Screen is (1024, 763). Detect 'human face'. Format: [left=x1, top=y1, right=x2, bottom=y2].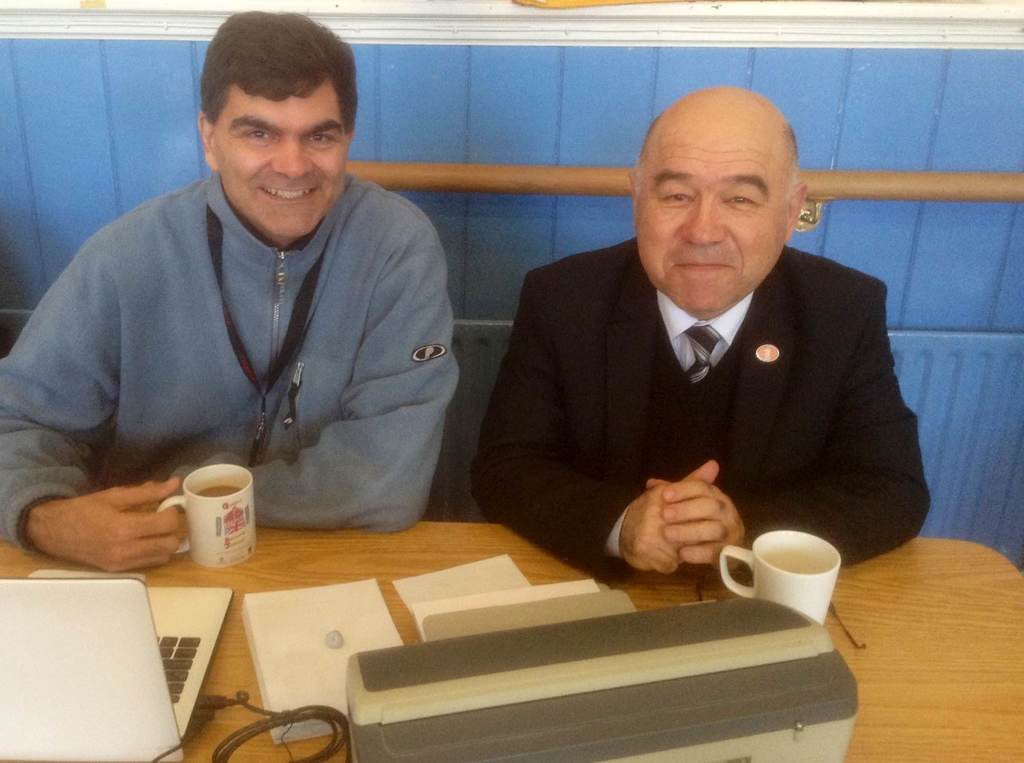
[left=209, top=73, right=351, bottom=236].
